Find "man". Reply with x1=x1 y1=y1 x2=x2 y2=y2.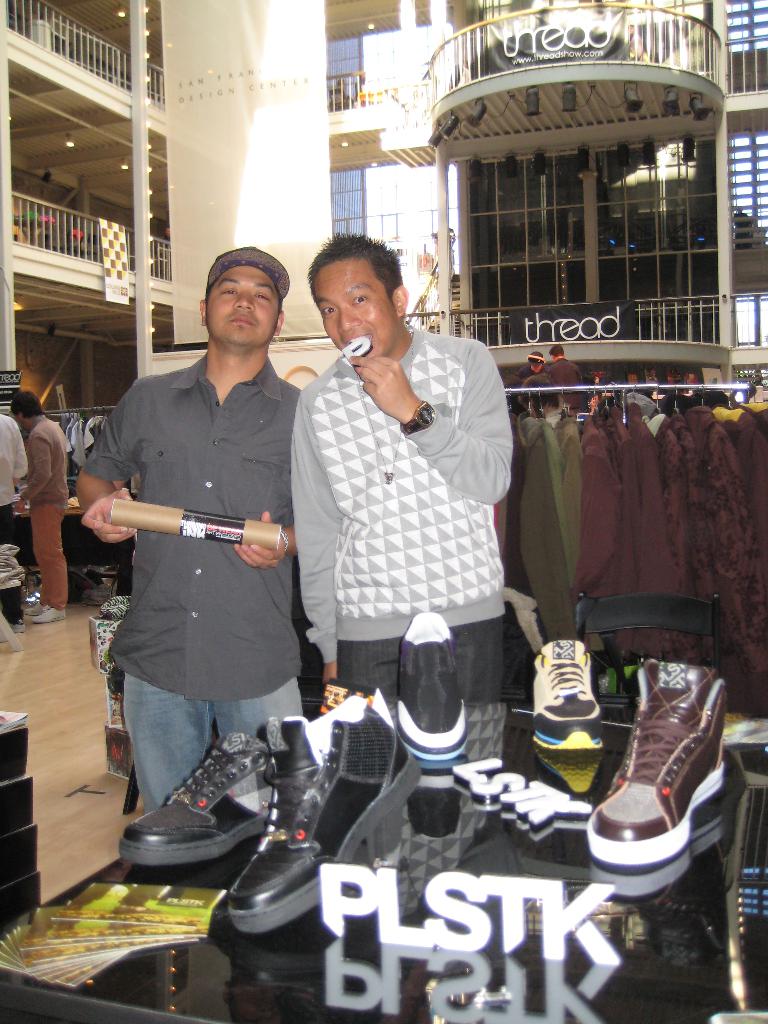
x1=545 y1=344 x2=585 y2=412.
